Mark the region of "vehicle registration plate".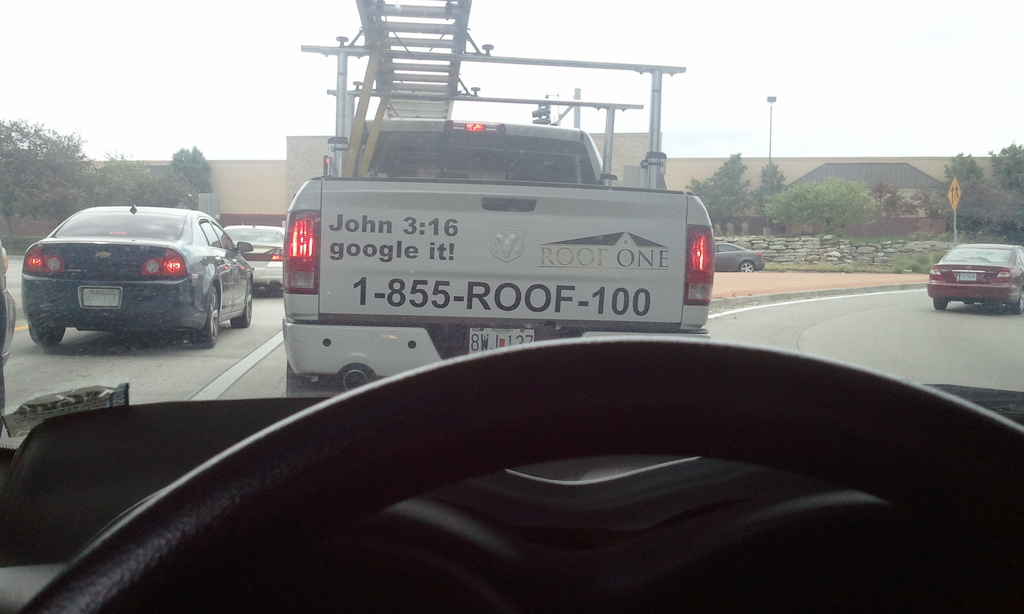
Region: (left=956, top=272, right=977, bottom=284).
